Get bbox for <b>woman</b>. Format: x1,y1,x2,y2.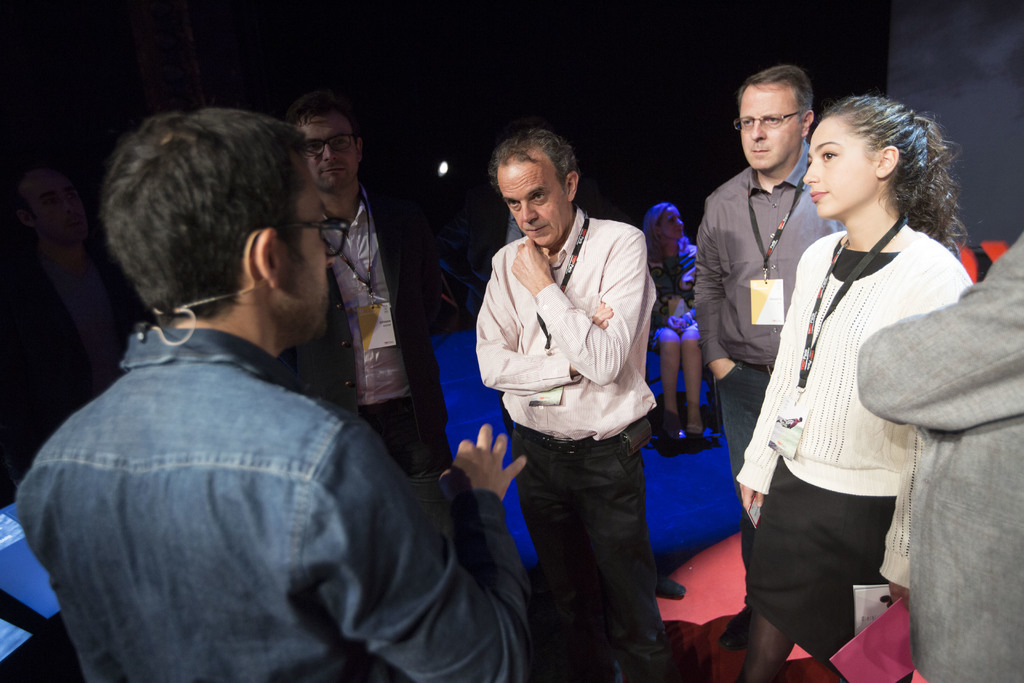
639,198,705,452.
